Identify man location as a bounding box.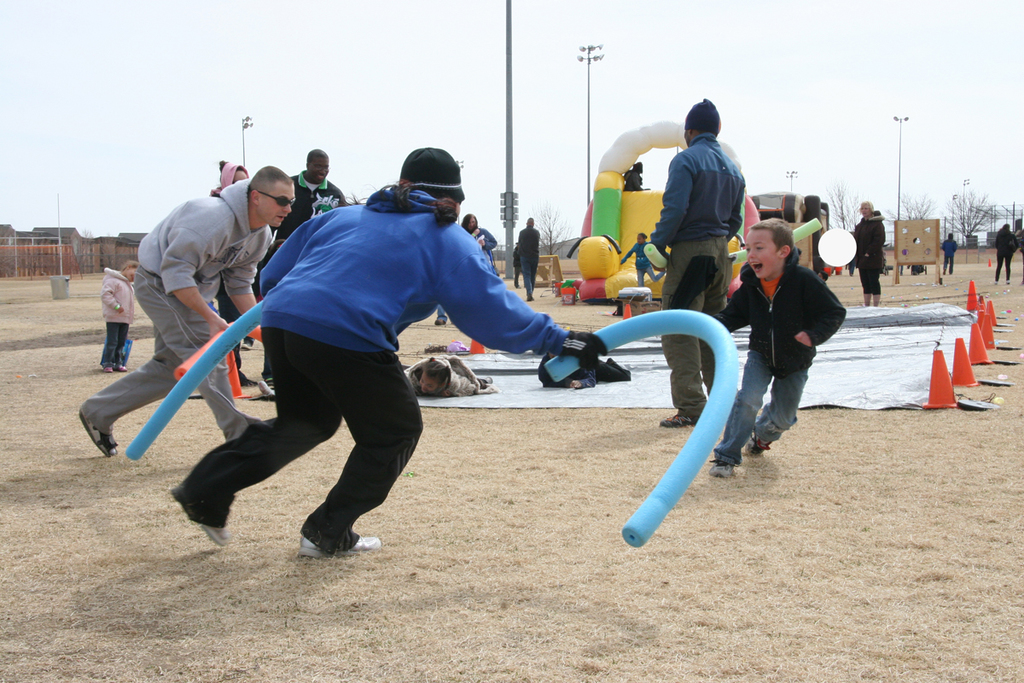
pyautogui.locateOnScreen(943, 231, 957, 278).
